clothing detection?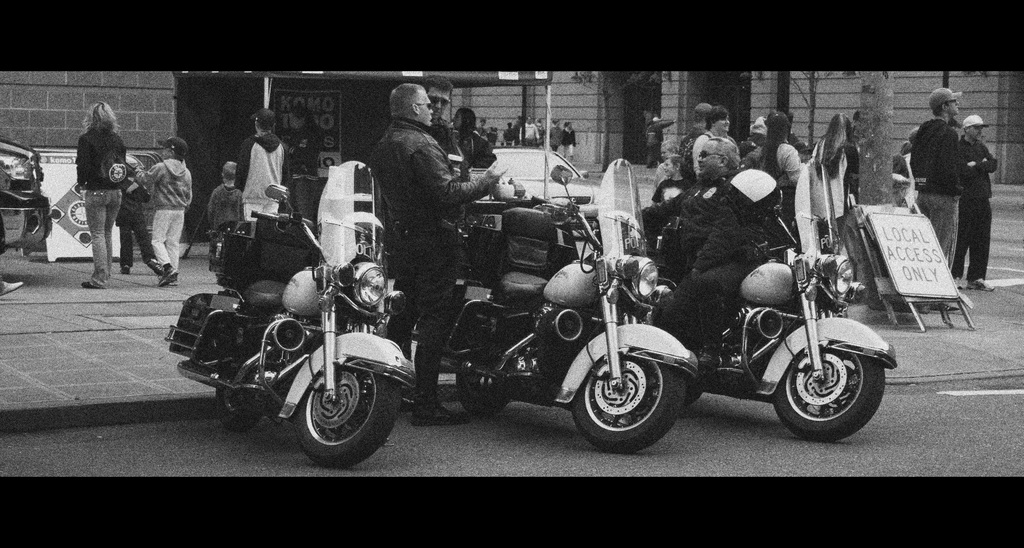
Rect(961, 141, 996, 275)
